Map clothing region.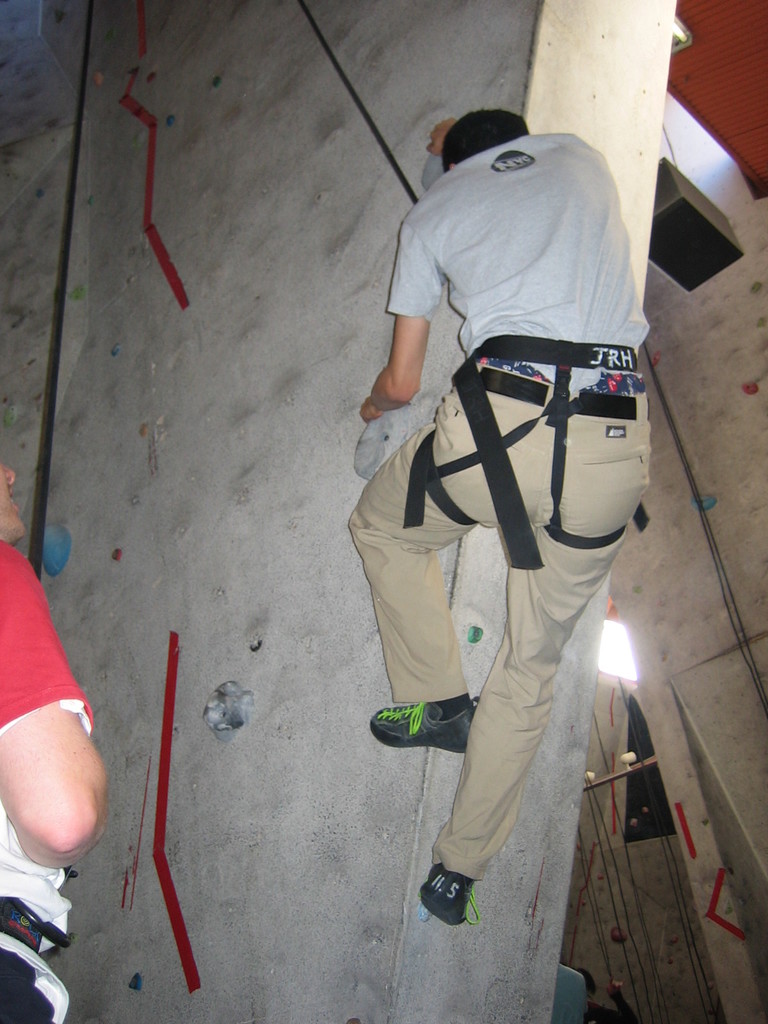
Mapped to BBox(347, 129, 648, 879).
